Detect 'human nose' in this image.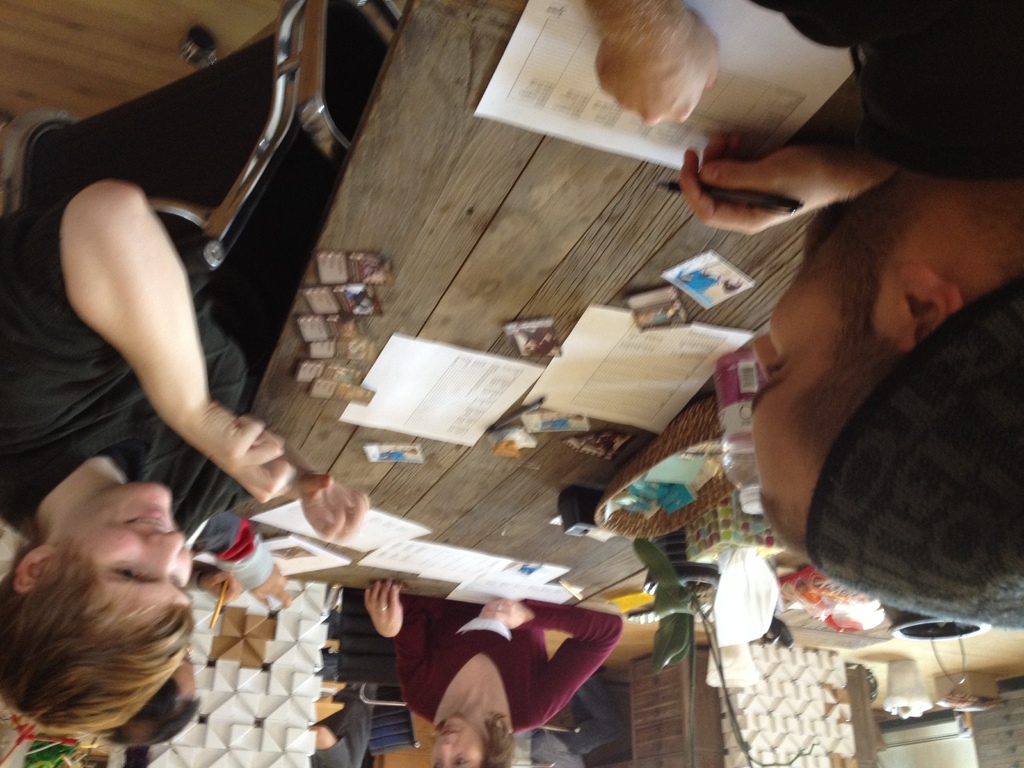
Detection: pyautogui.locateOnScreen(152, 527, 192, 579).
